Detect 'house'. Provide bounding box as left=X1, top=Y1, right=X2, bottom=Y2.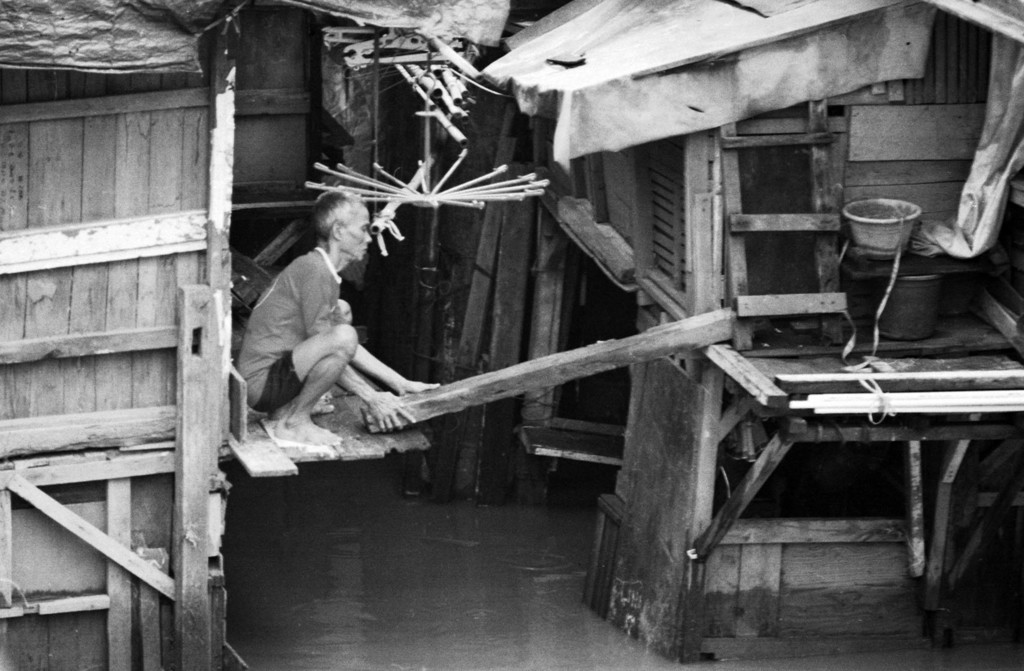
left=0, top=0, right=1023, bottom=670.
